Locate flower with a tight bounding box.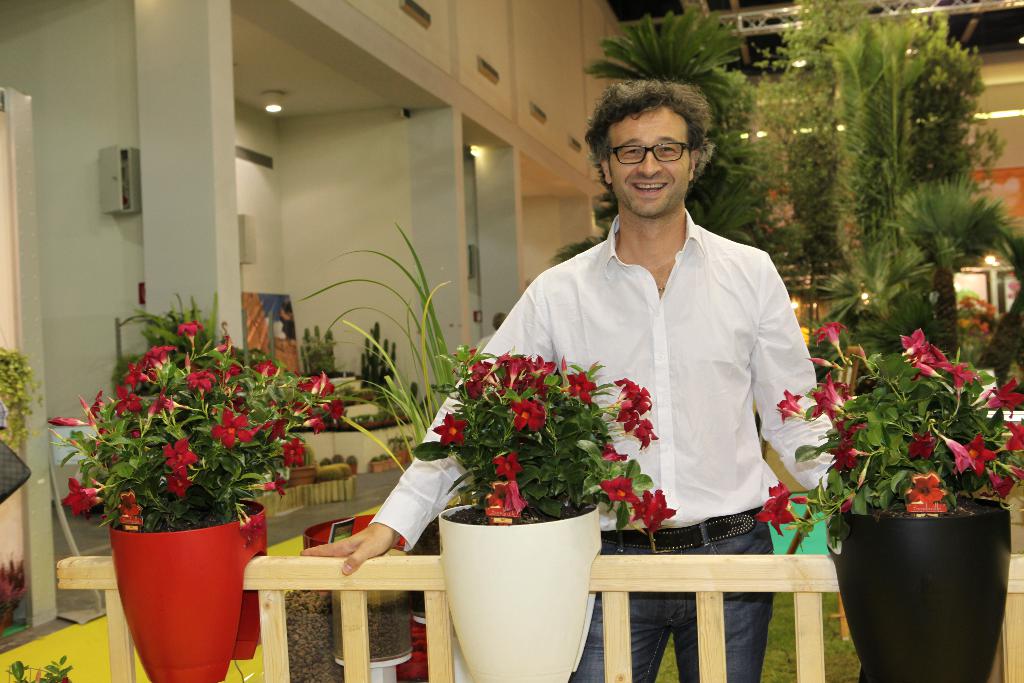
598/472/639/507.
